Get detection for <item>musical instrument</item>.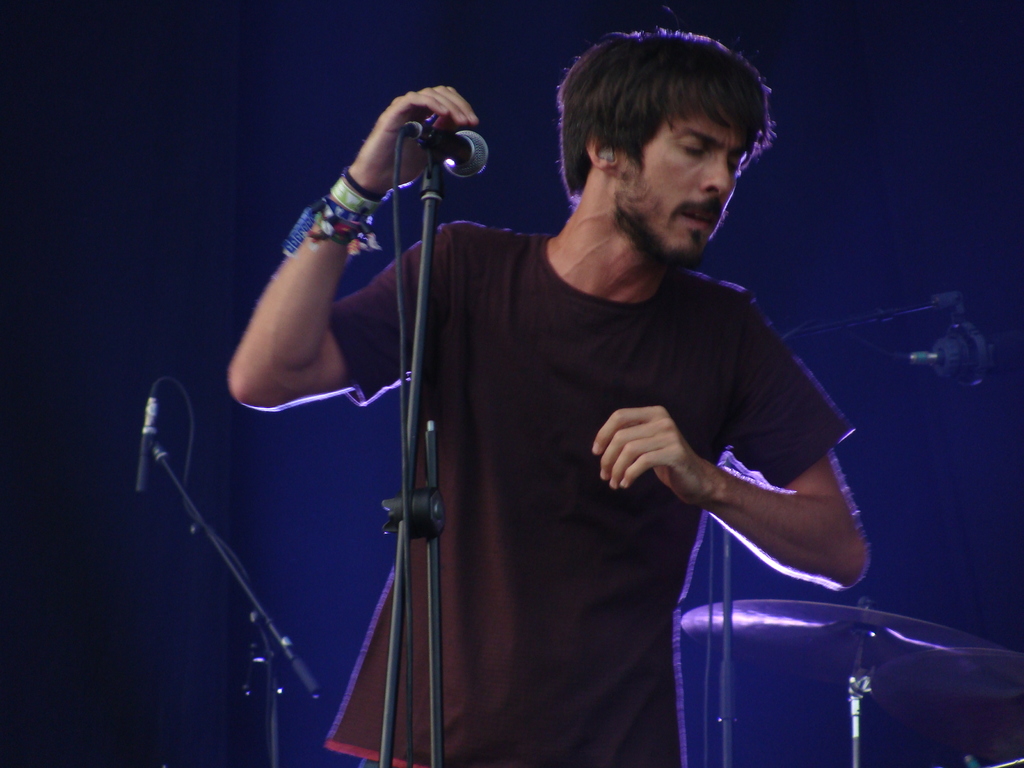
Detection: <bbox>681, 605, 1023, 703</bbox>.
